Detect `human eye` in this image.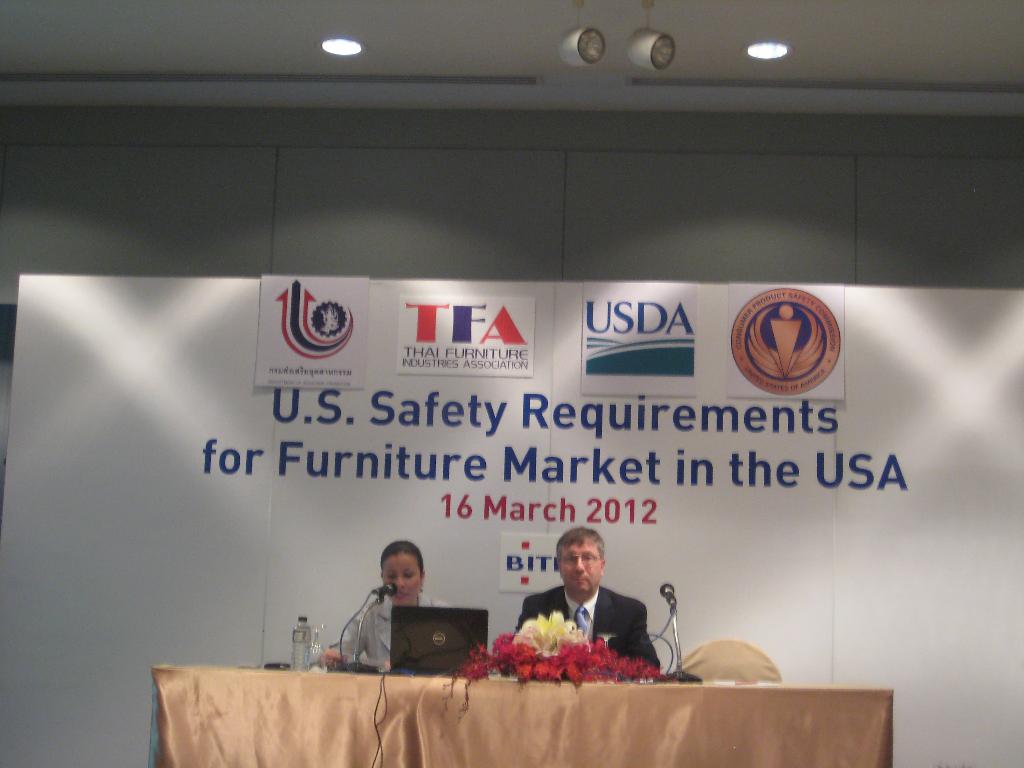
Detection: {"x1": 582, "y1": 550, "x2": 594, "y2": 561}.
